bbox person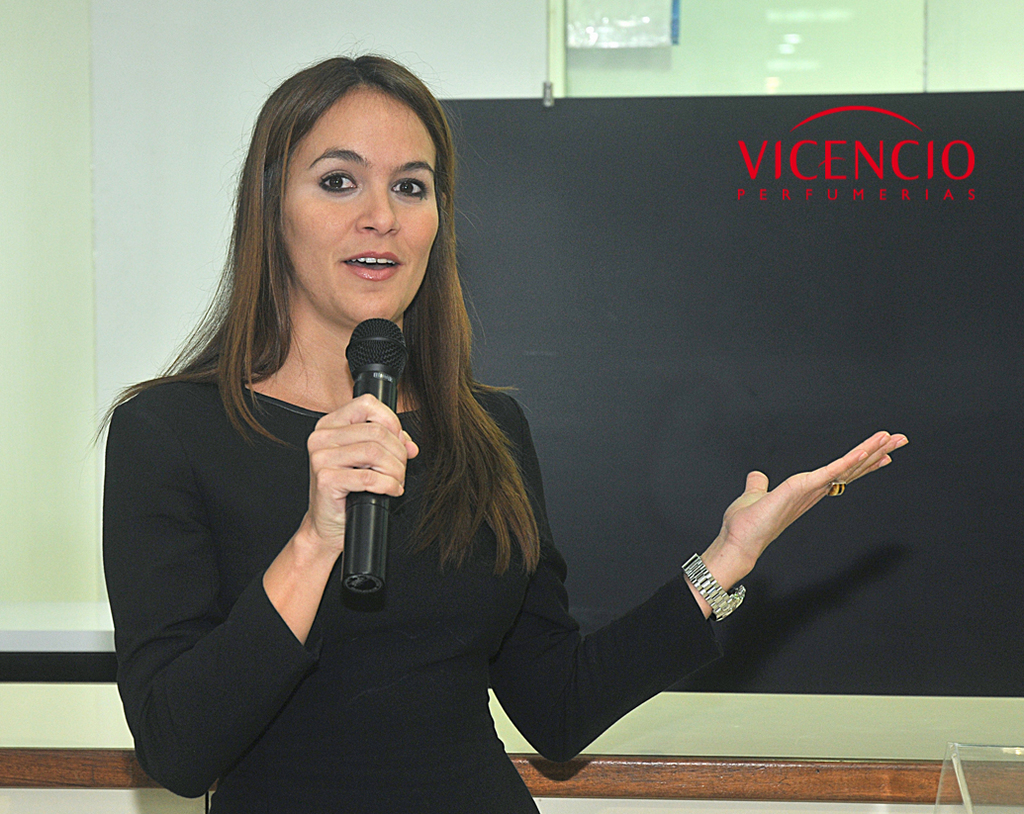
box=[113, 43, 650, 813]
